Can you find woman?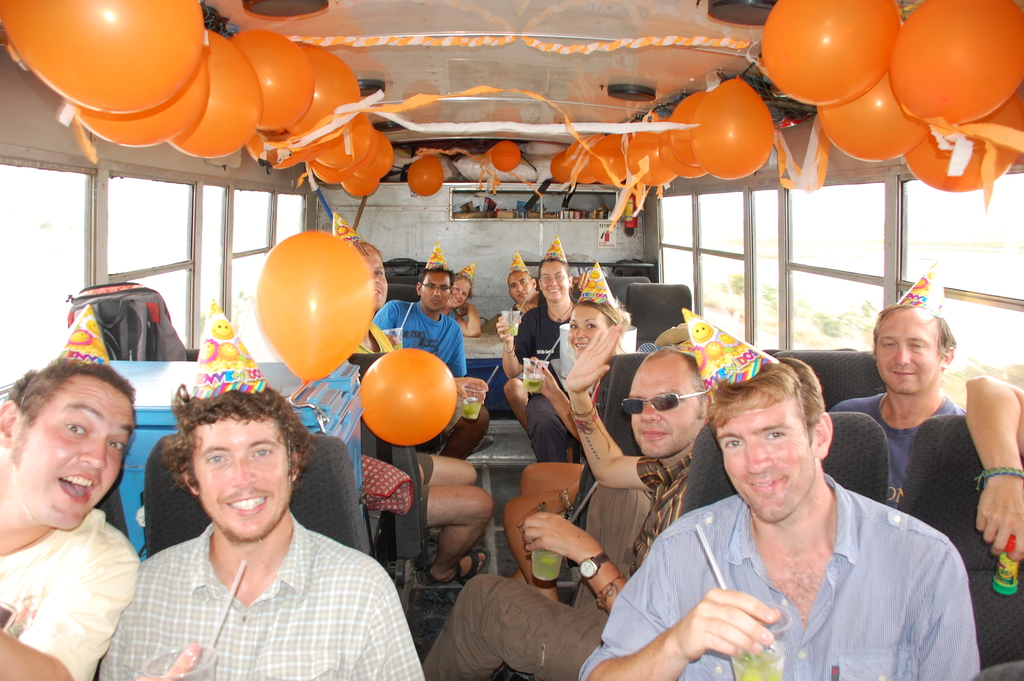
Yes, bounding box: {"x1": 497, "y1": 260, "x2": 577, "y2": 380}.
